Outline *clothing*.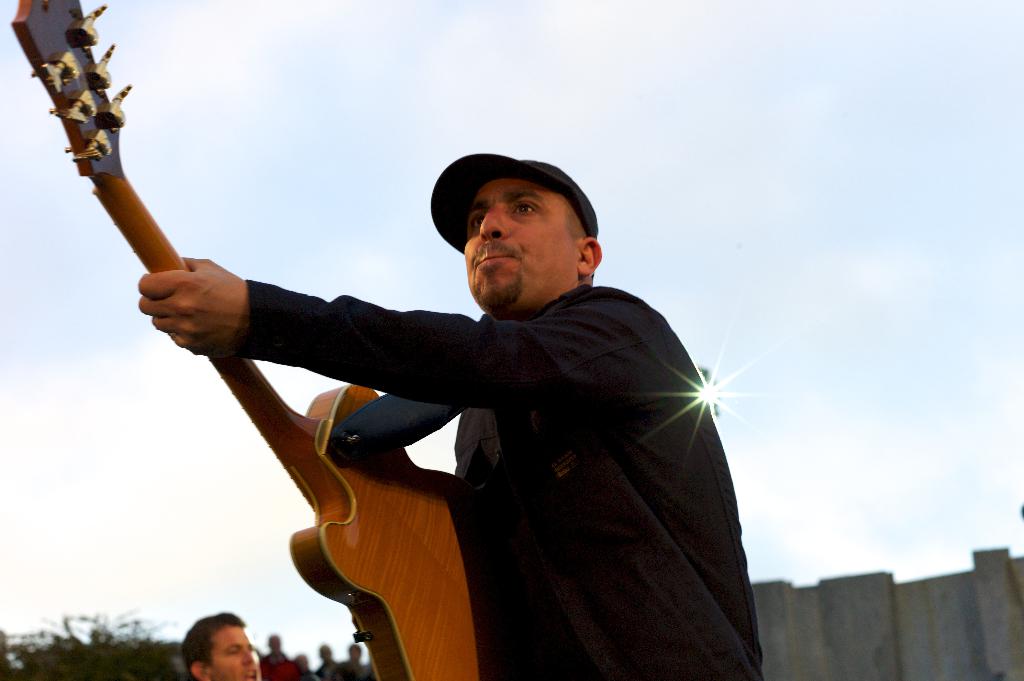
Outline: [x1=227, y1=277, x2=768, y2=680].
